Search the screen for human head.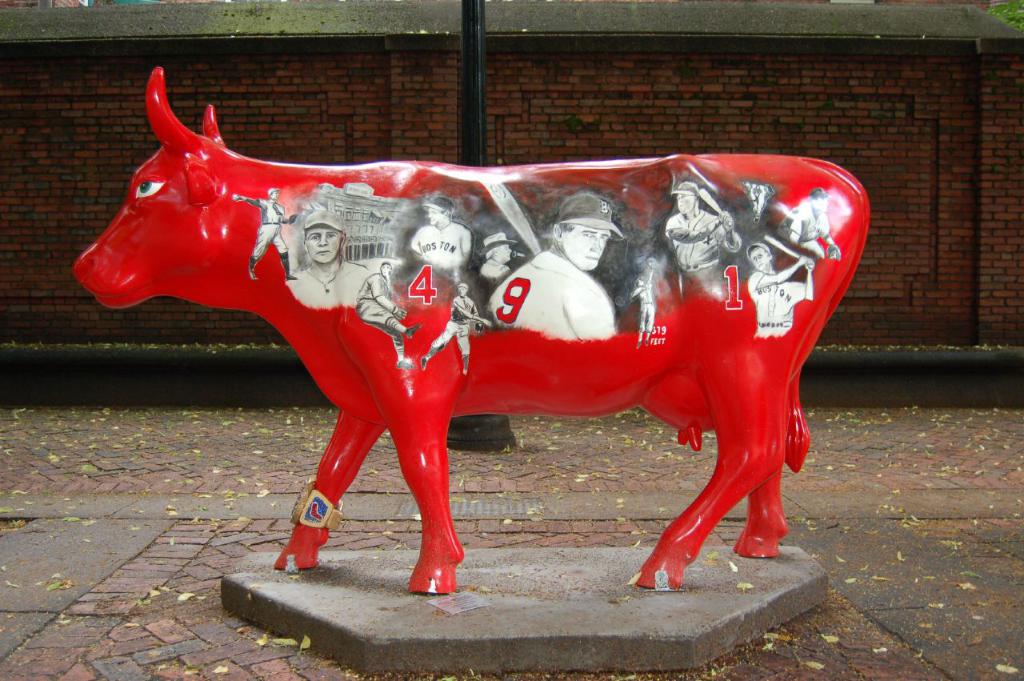
Found at [554, 194, 622, 267].
